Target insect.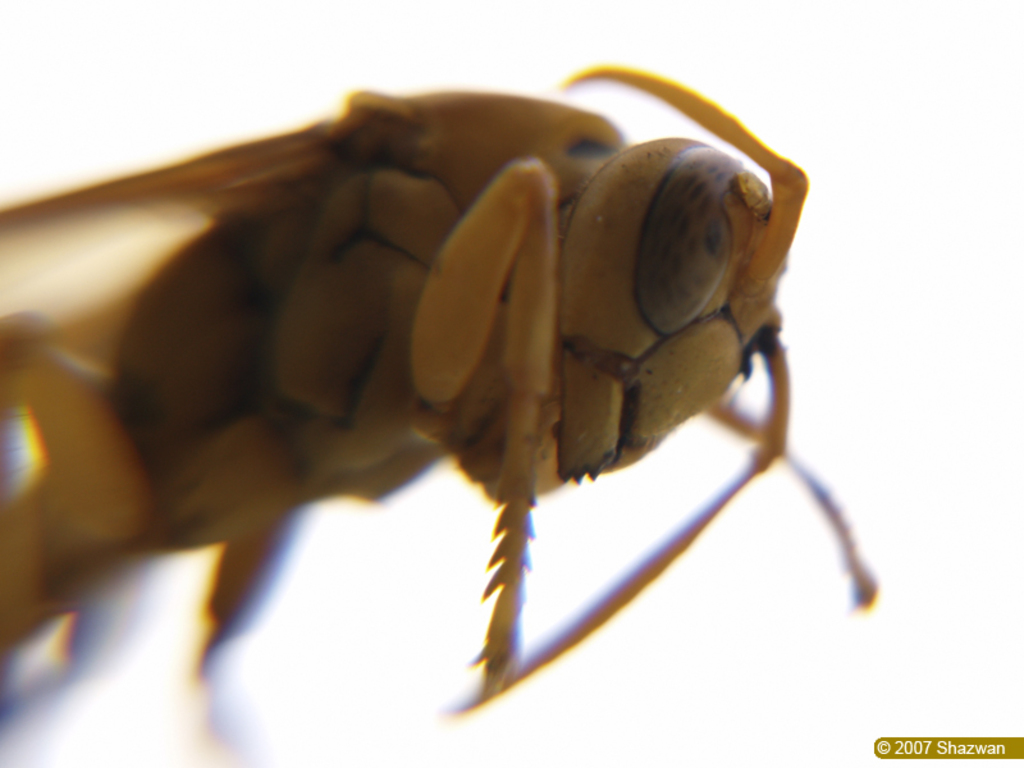
Target region: <region>0, 61, 870, 767</region>.
